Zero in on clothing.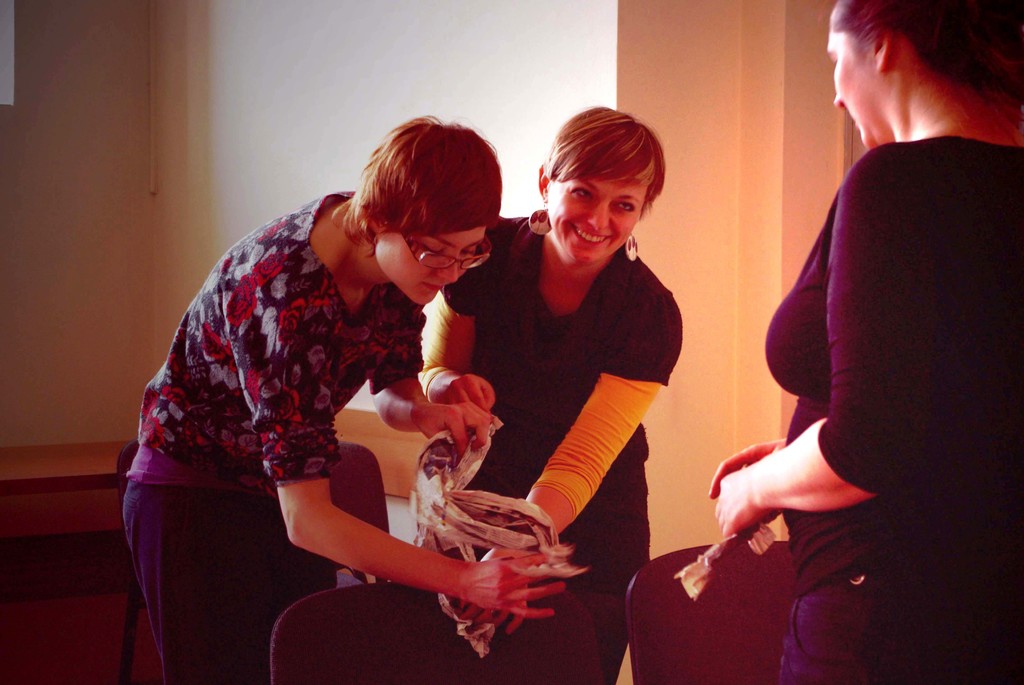
Zeroed in: x1=431, y1=210, x2=687, y2=610.
